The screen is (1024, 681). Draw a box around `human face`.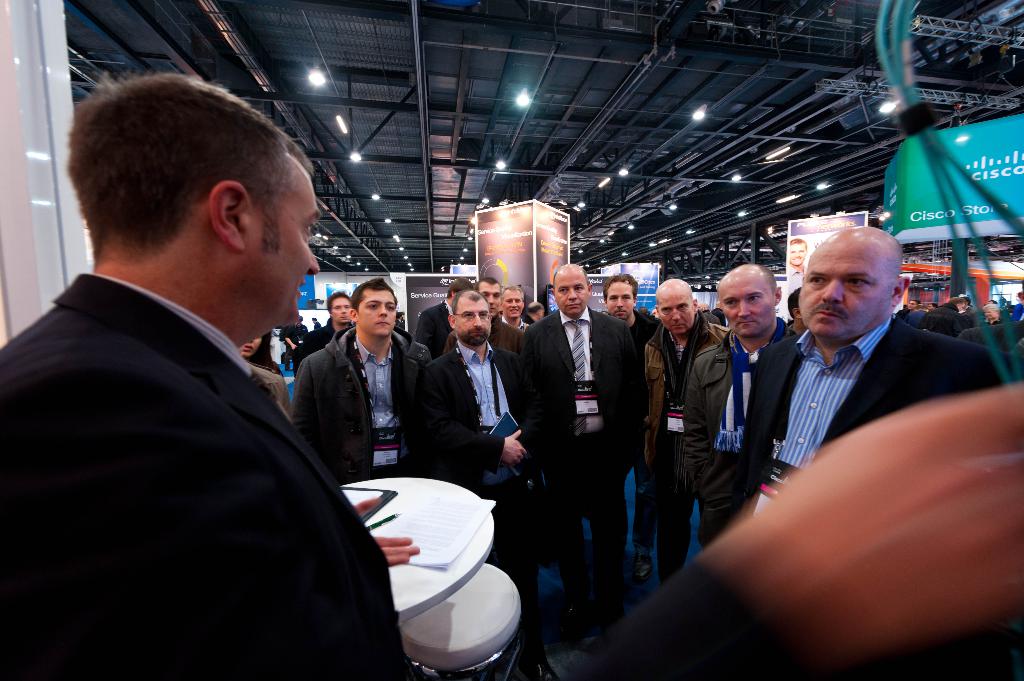
(left=243, top=154, right=320, bottom=323).
